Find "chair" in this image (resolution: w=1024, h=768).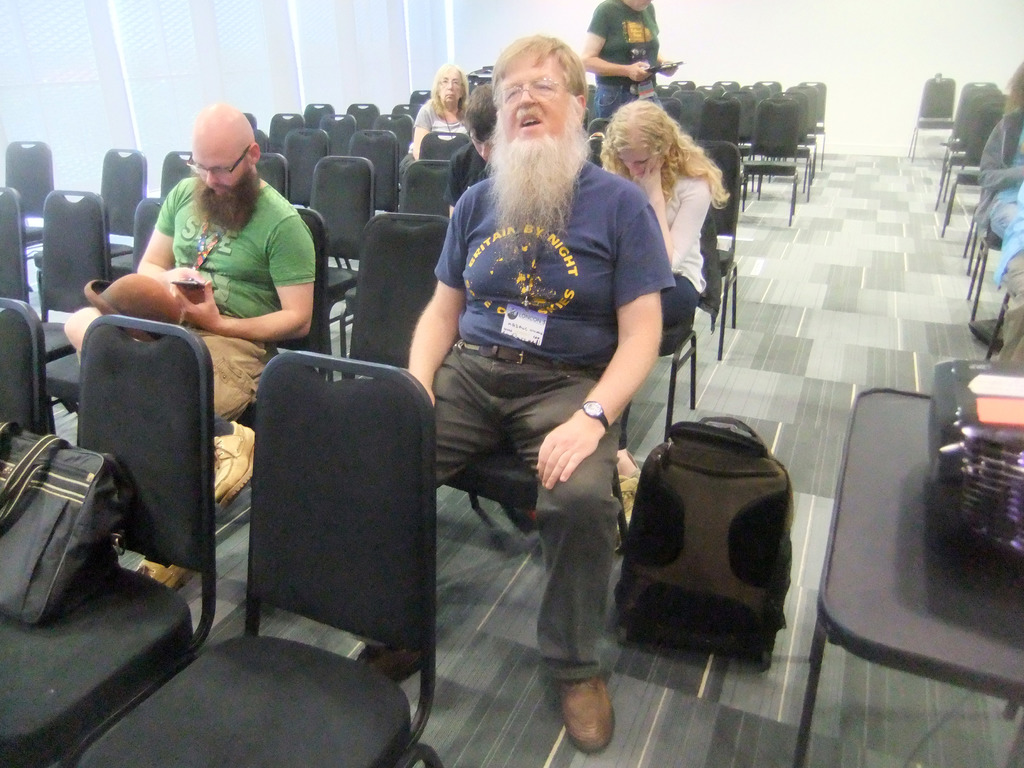
bbox(94, 150, 152, 260).
